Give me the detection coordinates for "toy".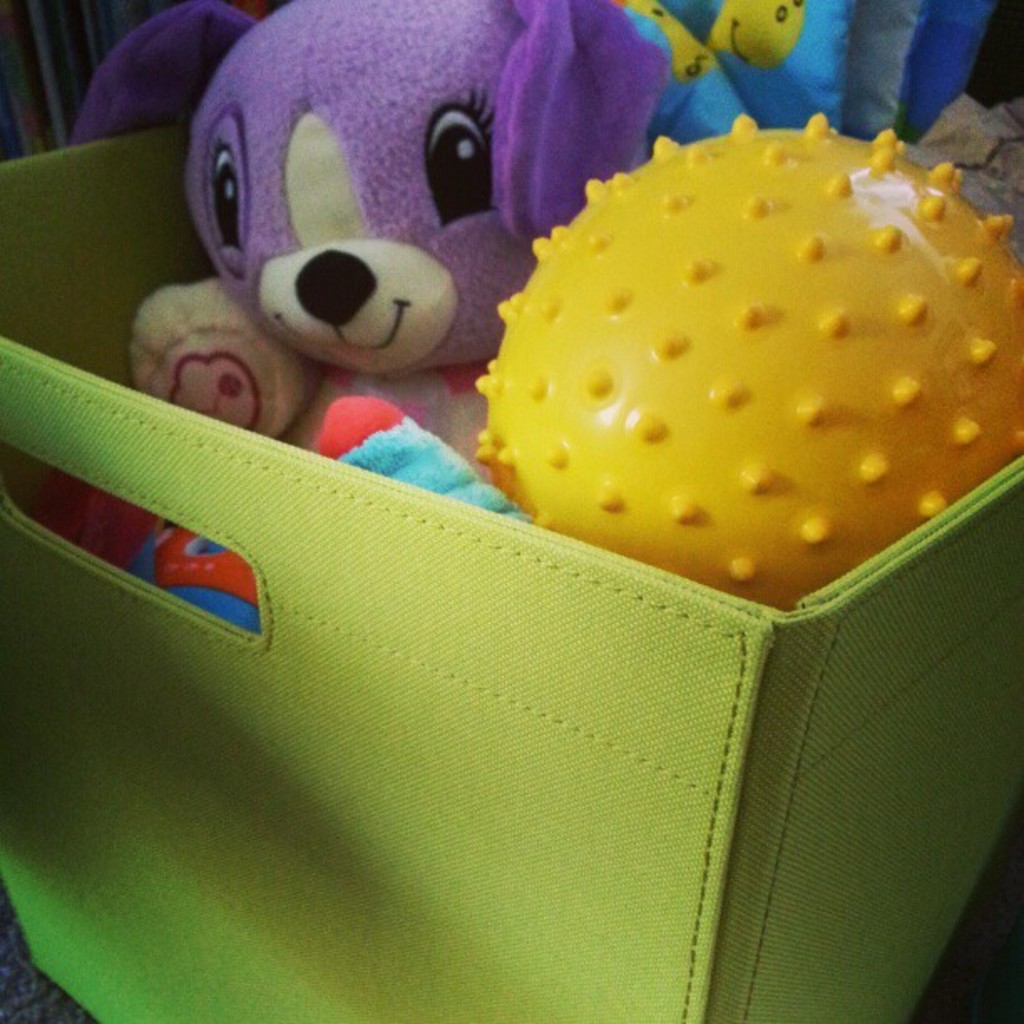
678,0,883,137.
